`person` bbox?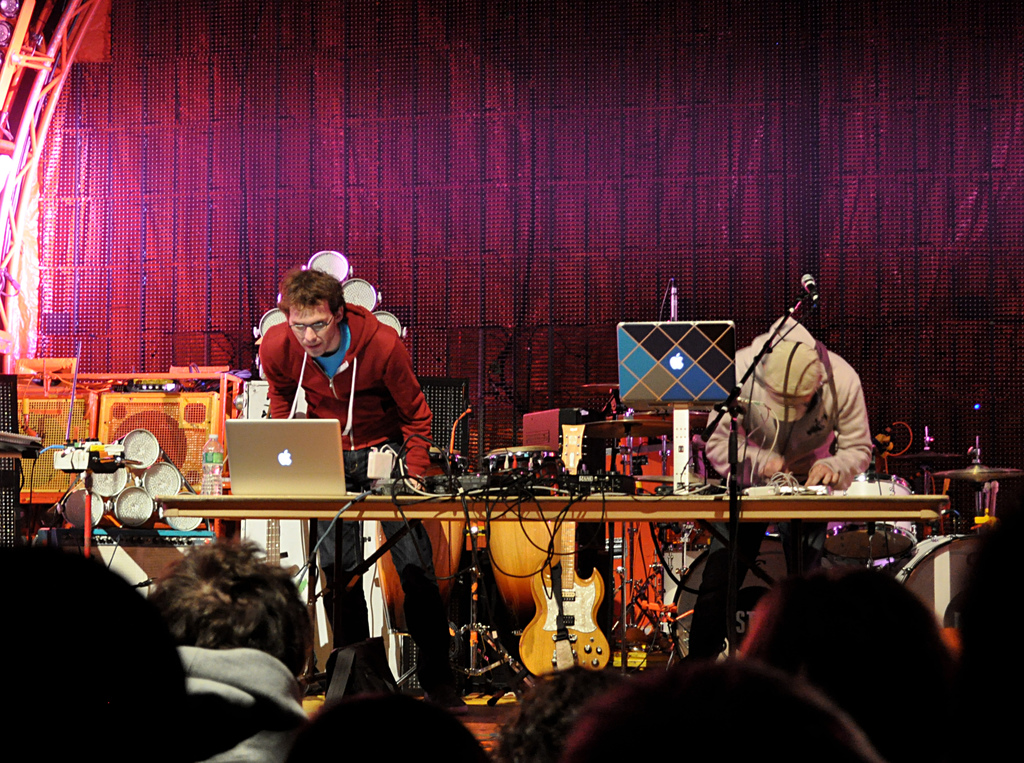
[257,266,455,702]
